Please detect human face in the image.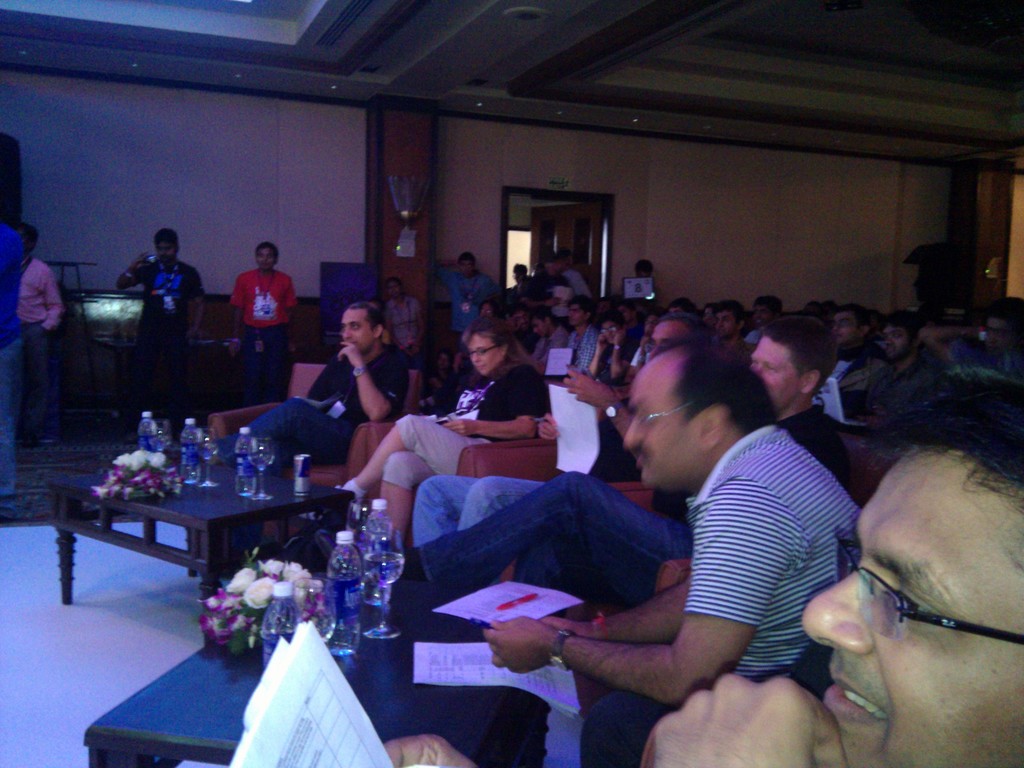
box(803, 445, 1023, 767).
